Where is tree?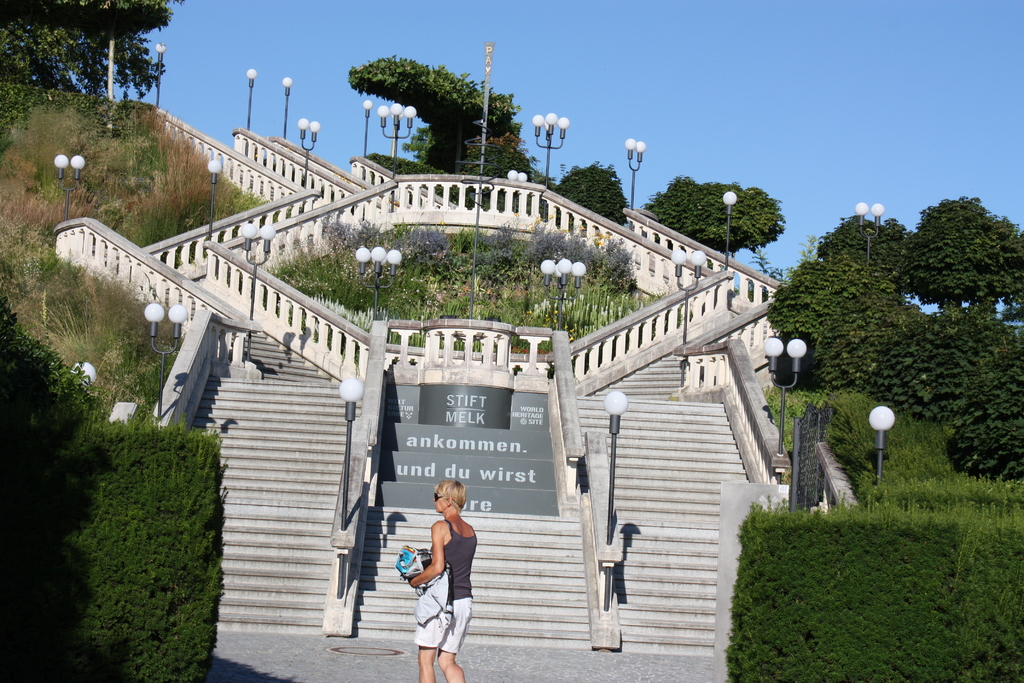
643,169,794,261.
